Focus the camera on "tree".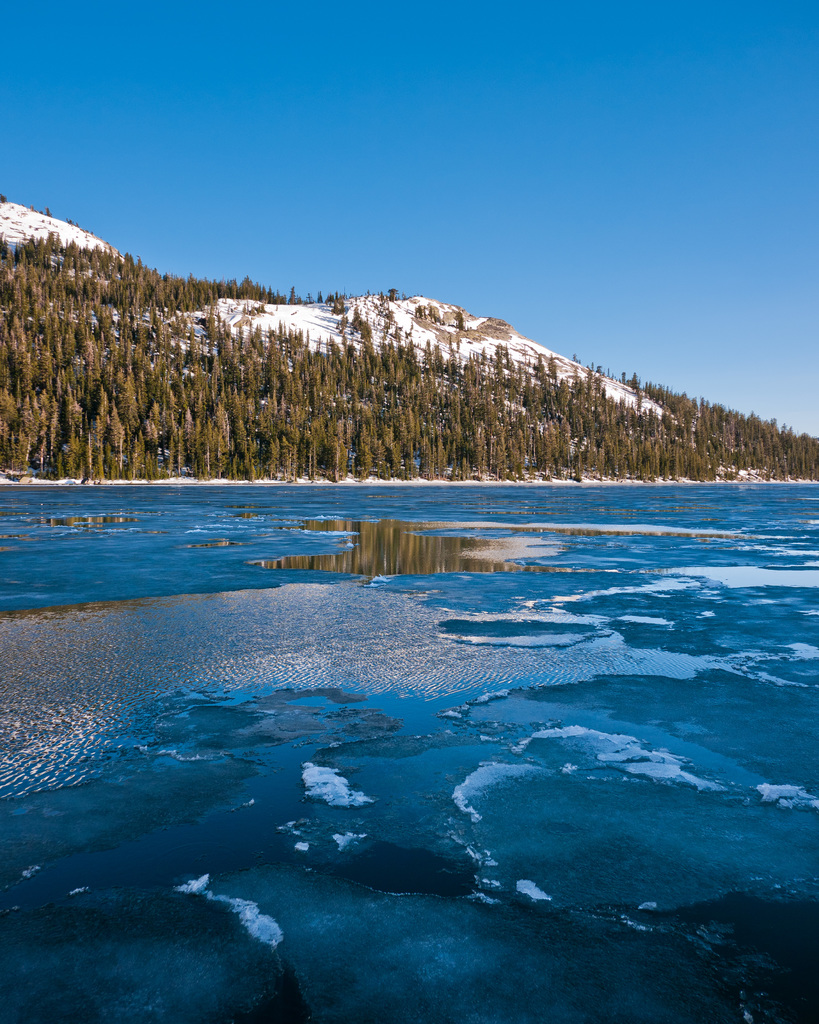
Focus region: [45, 205, 54, 217].
